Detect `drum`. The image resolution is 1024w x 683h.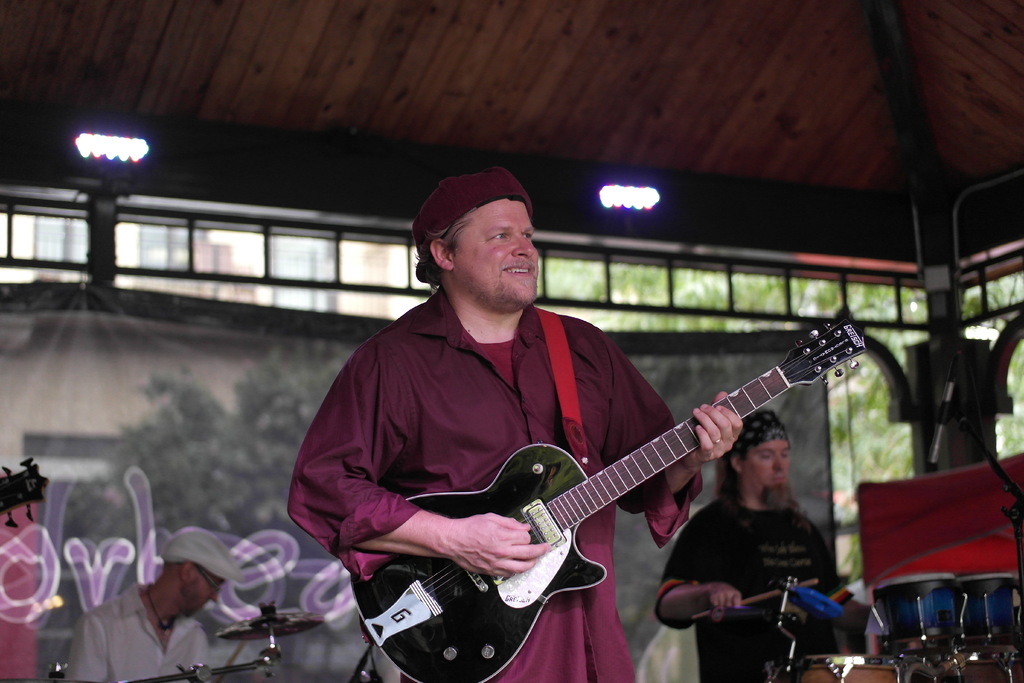
[left=951, top=646, right=1023, bottom=682].
